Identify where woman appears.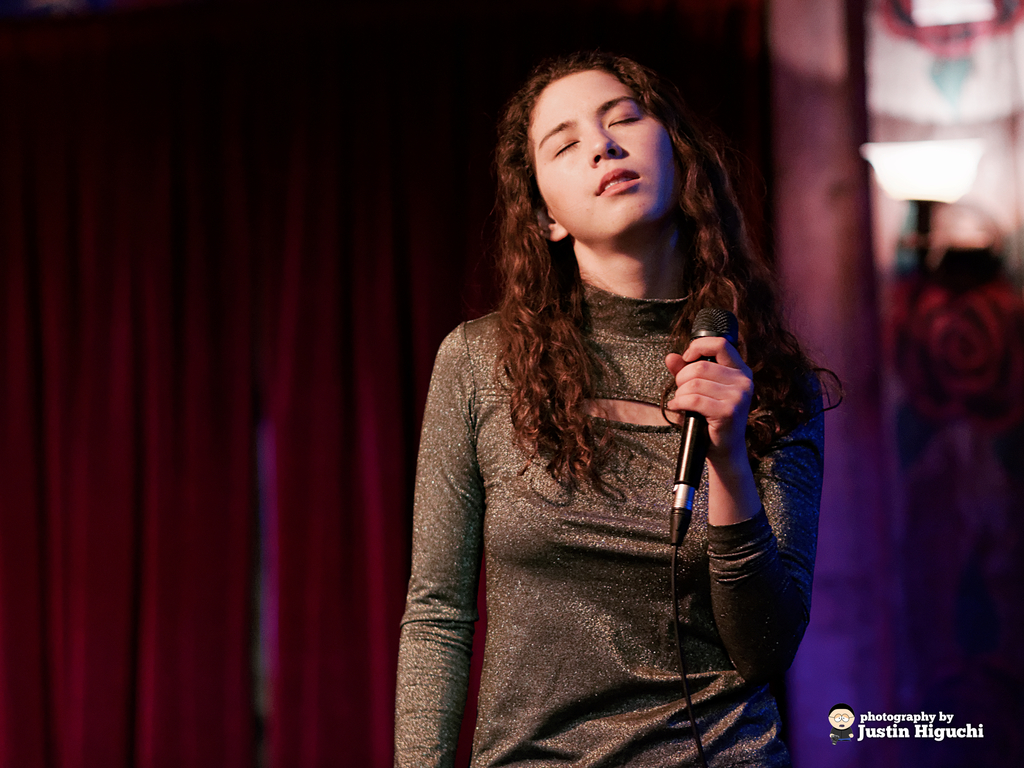
Appears at 365,36,826,767.
